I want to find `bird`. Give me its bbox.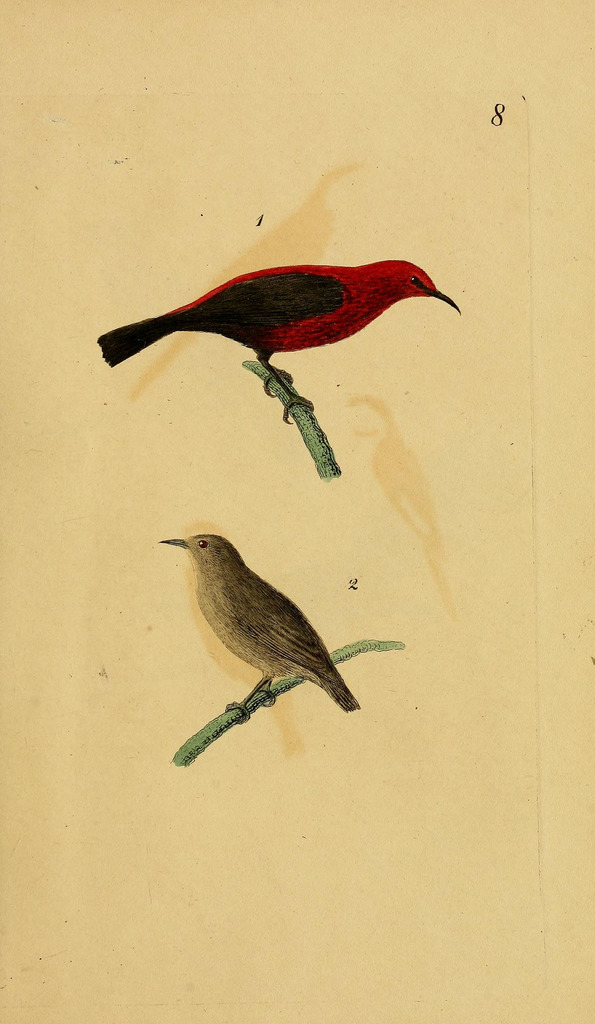
BBox(88, 249, 461, 436).
